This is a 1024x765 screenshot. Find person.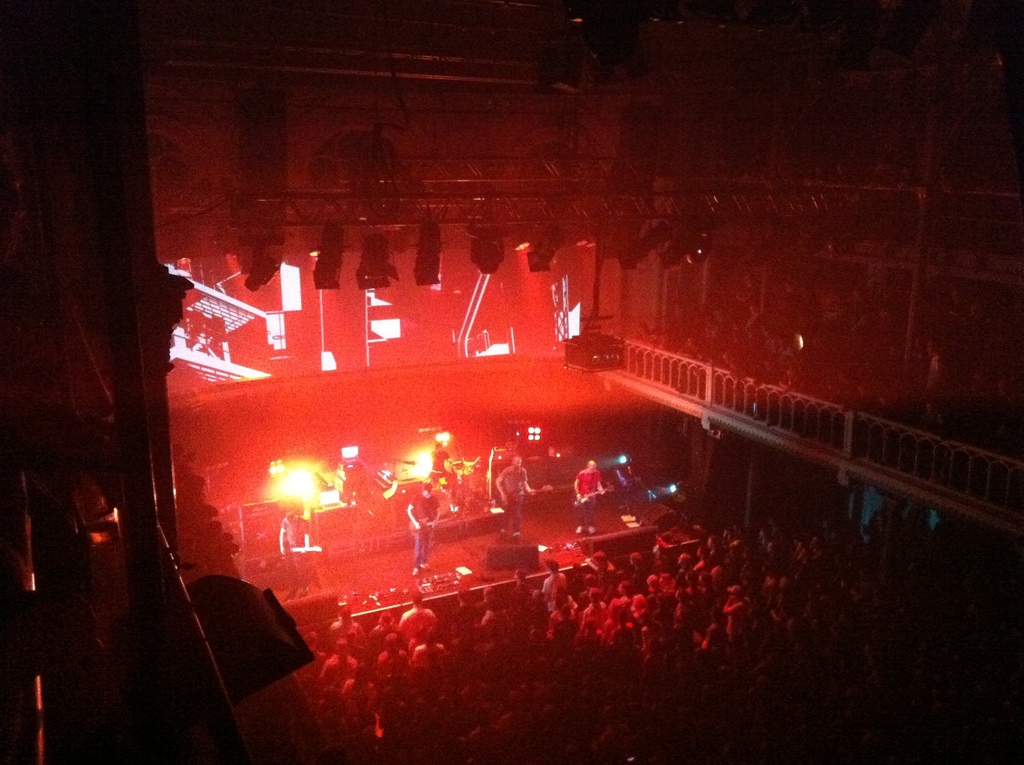
Bounding box: crop(491, 453, 534, 549).
